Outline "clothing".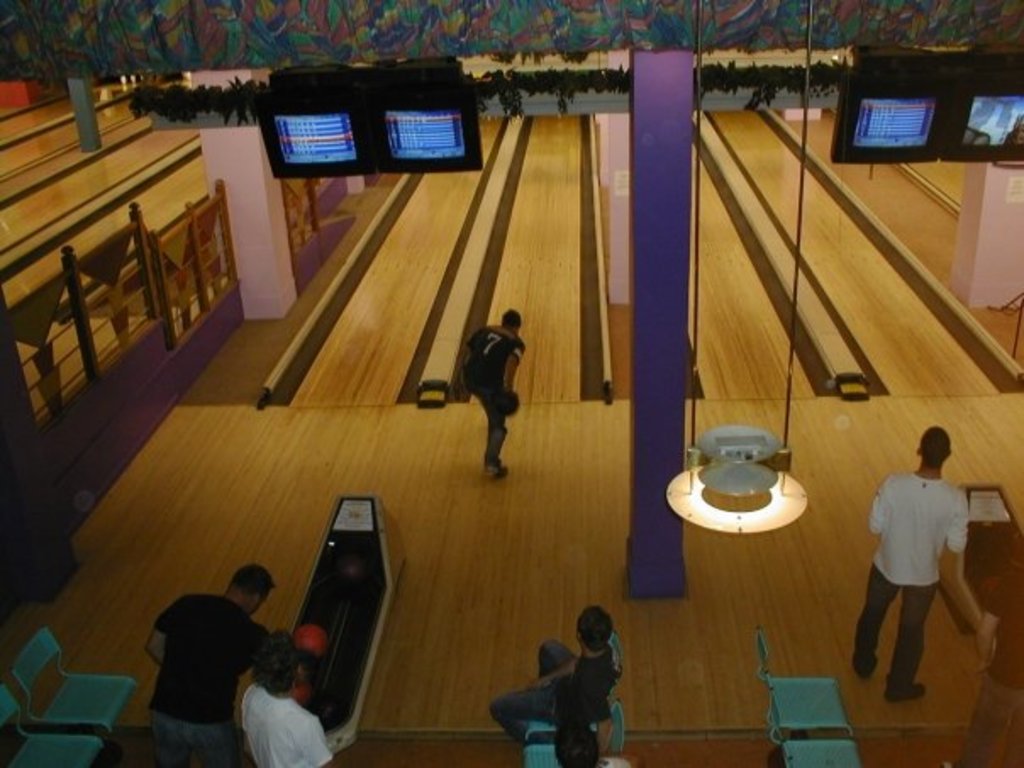
Outline: 549,631,617,724.
